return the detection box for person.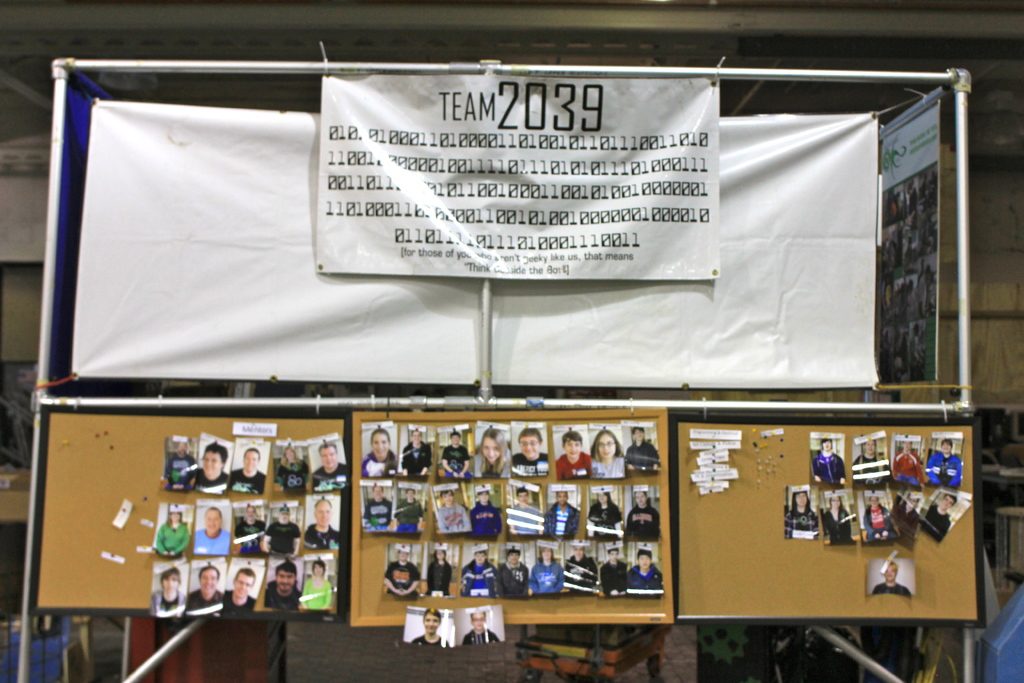
Rect(304, 497, 339, 550).
